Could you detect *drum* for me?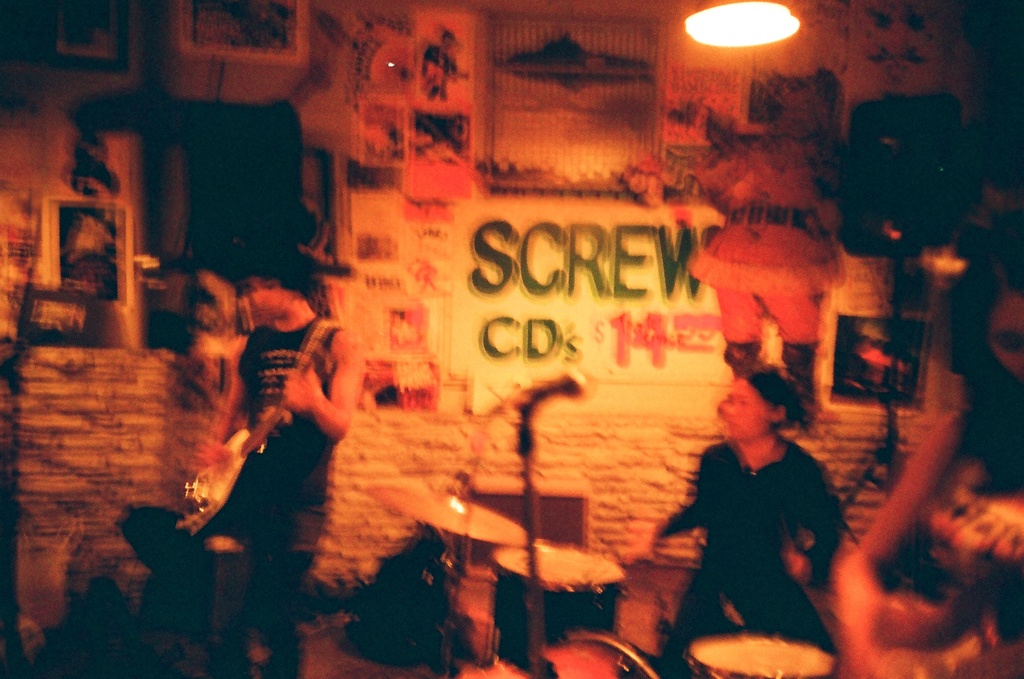
Detection result: 490 539 624 675.
